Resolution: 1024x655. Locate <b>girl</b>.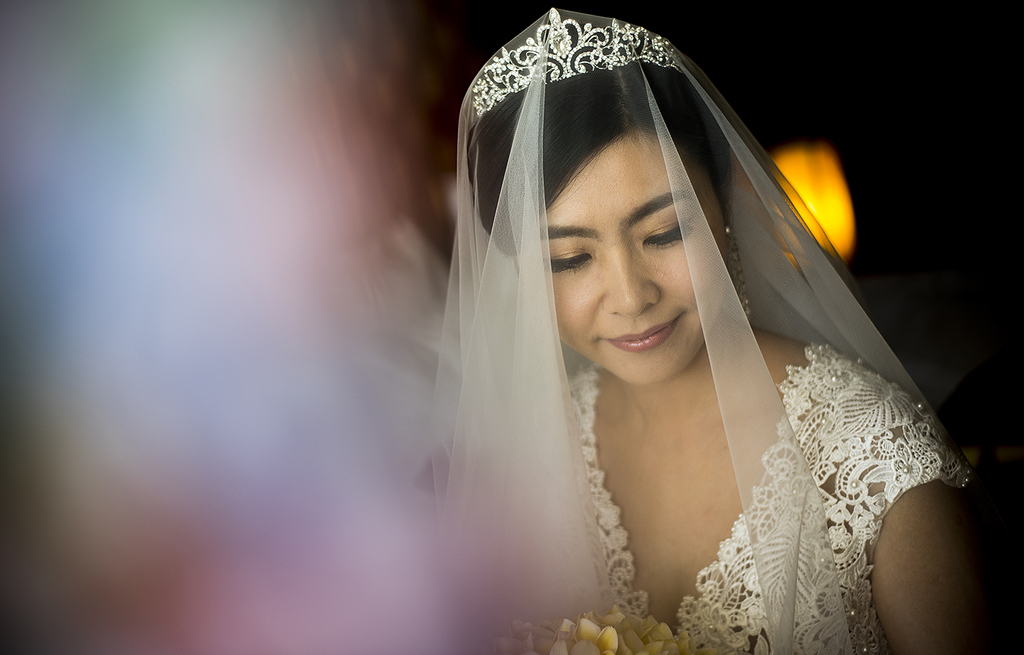
select_region(461, 24, 984, 654).
